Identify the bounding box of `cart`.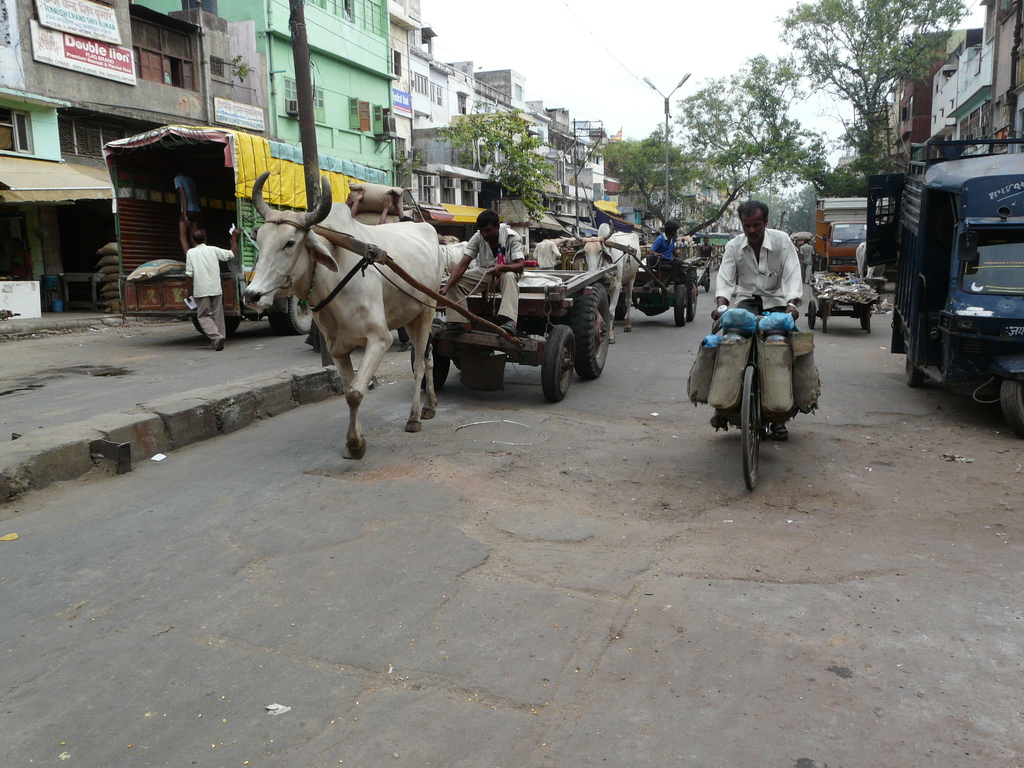
578,236,700,325.
